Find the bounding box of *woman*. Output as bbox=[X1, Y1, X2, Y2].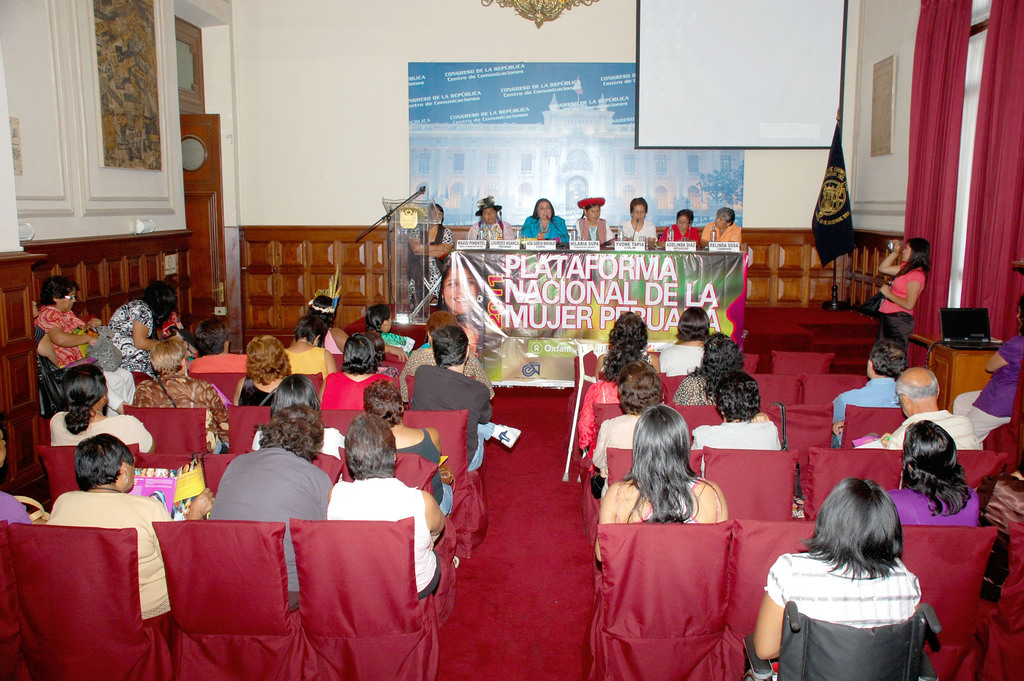
bbox=[594, 402, 729, 562].
